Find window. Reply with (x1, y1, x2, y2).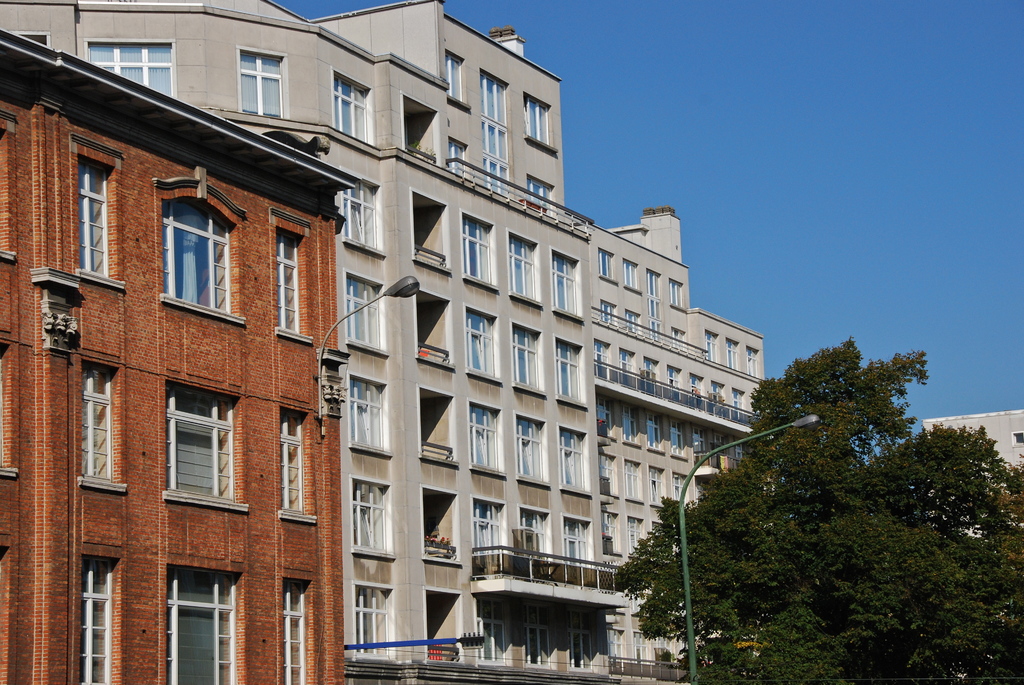
(644, 267, 662, 299).
